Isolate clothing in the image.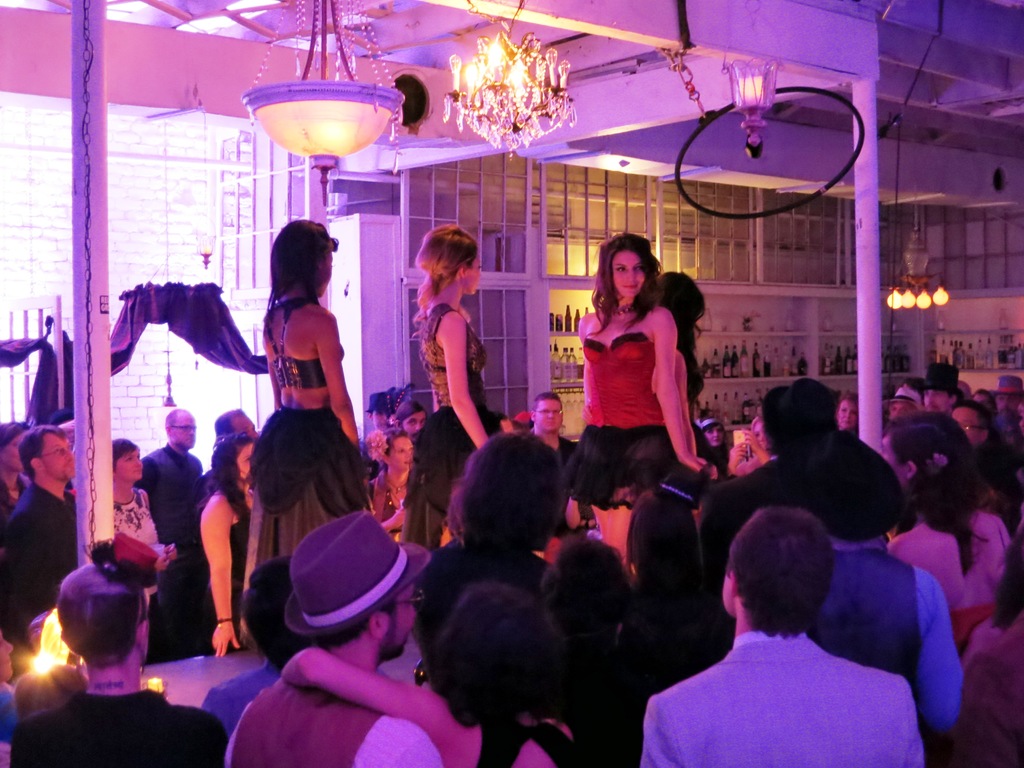
Isolated region: box(657, 596, 920, 764).
